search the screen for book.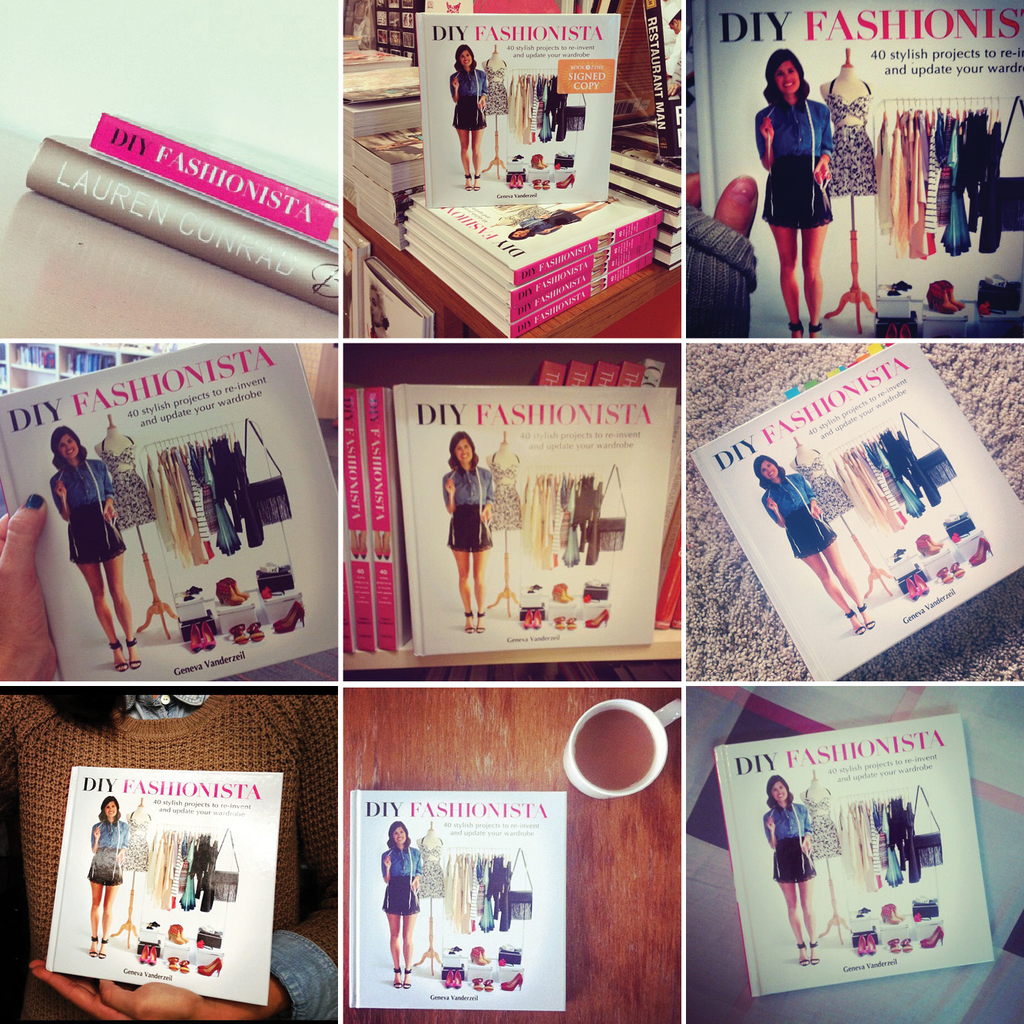
Found at bbox=[711, 715, 998, 1003].
